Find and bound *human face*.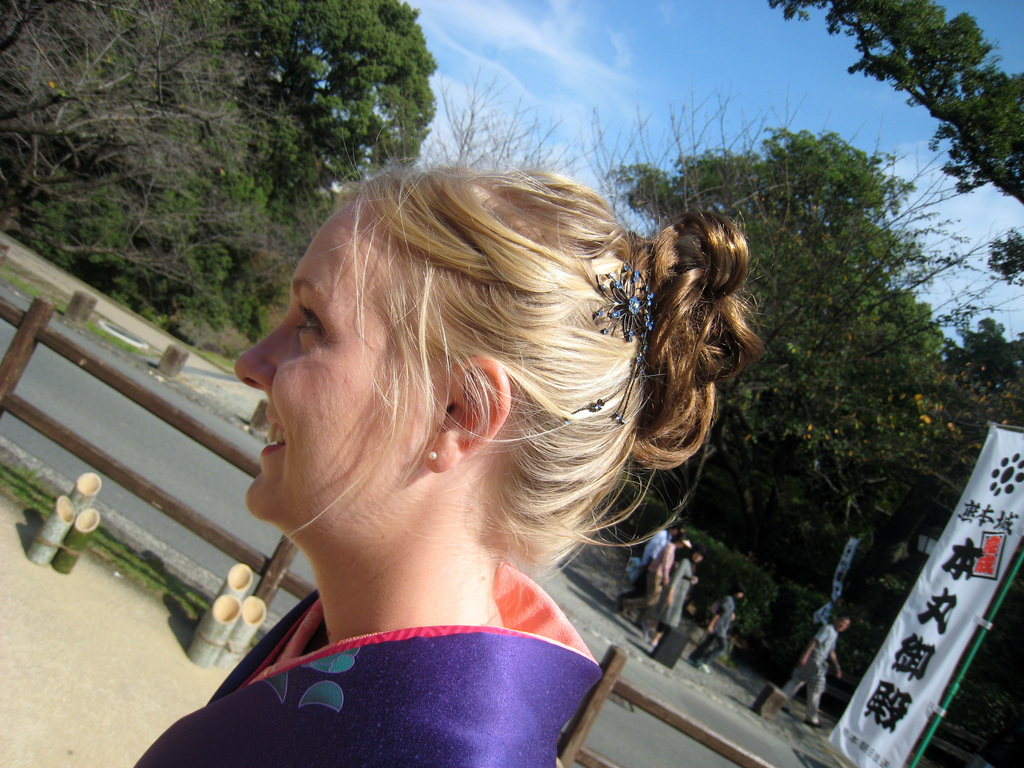
Bound: 231,206,420,529.
